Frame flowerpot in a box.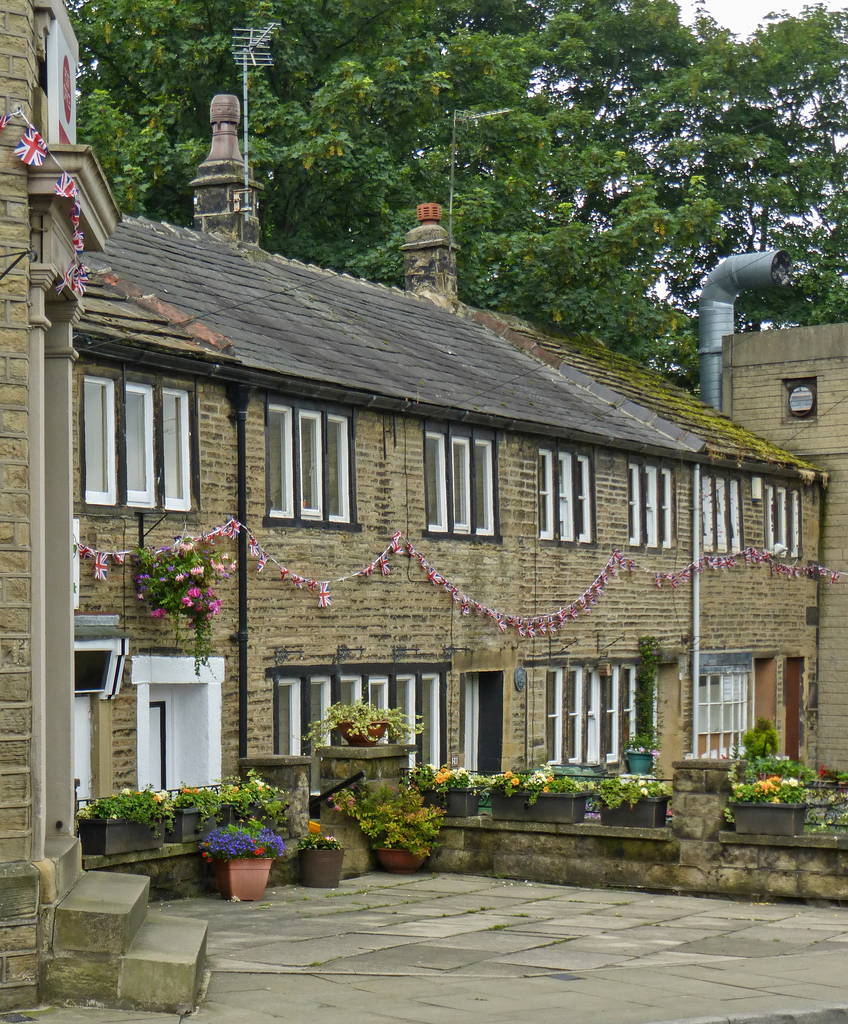
l=623, t=753, r=653, b=778.
